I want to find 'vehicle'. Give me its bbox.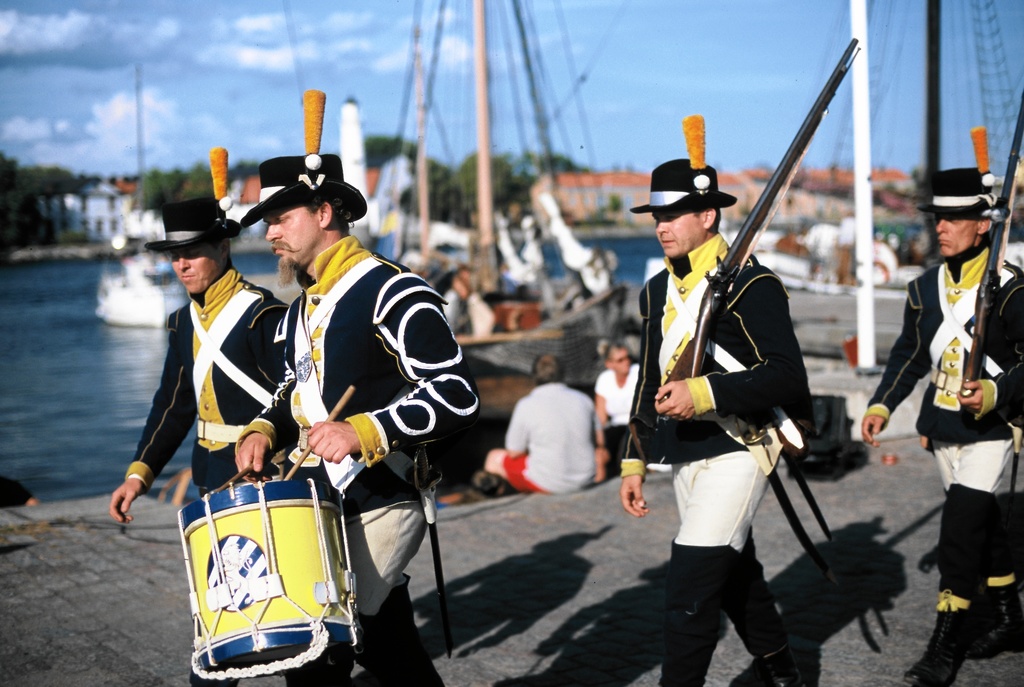
rect(95, 65, 195, 329).
